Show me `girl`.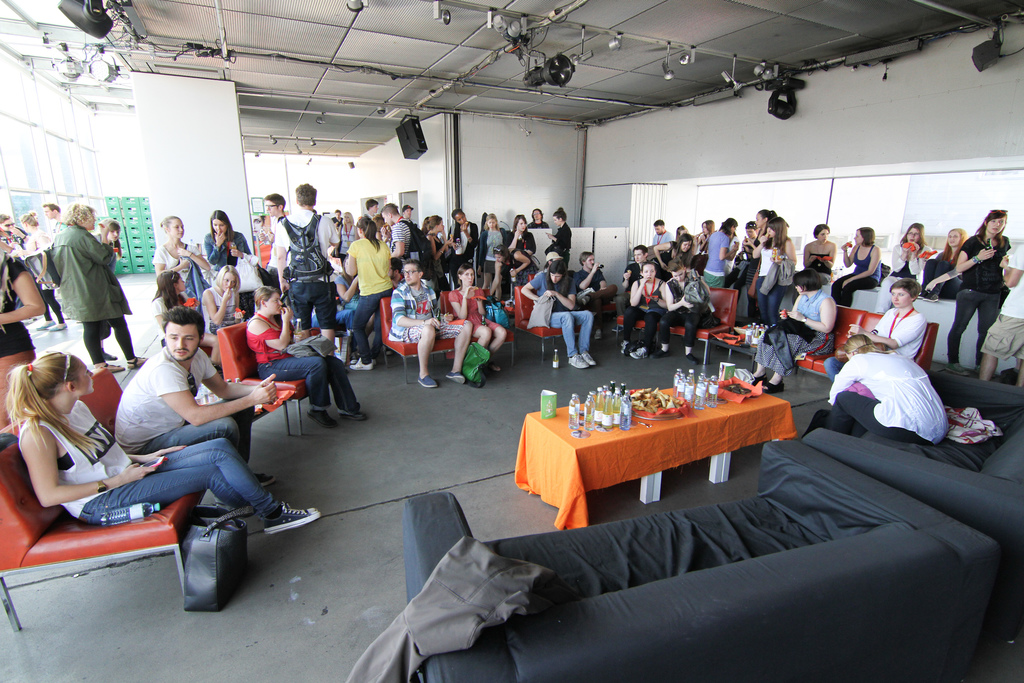
`girl` is here: 200 265 244 336.
